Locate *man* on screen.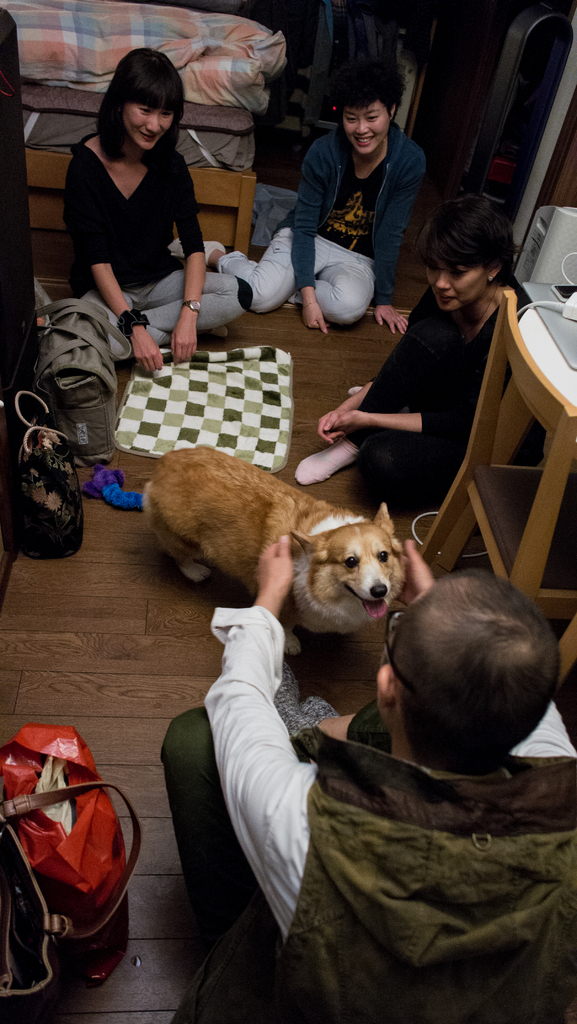
On screen at [x1=134, y1=493, x2=576, y2=1004].
